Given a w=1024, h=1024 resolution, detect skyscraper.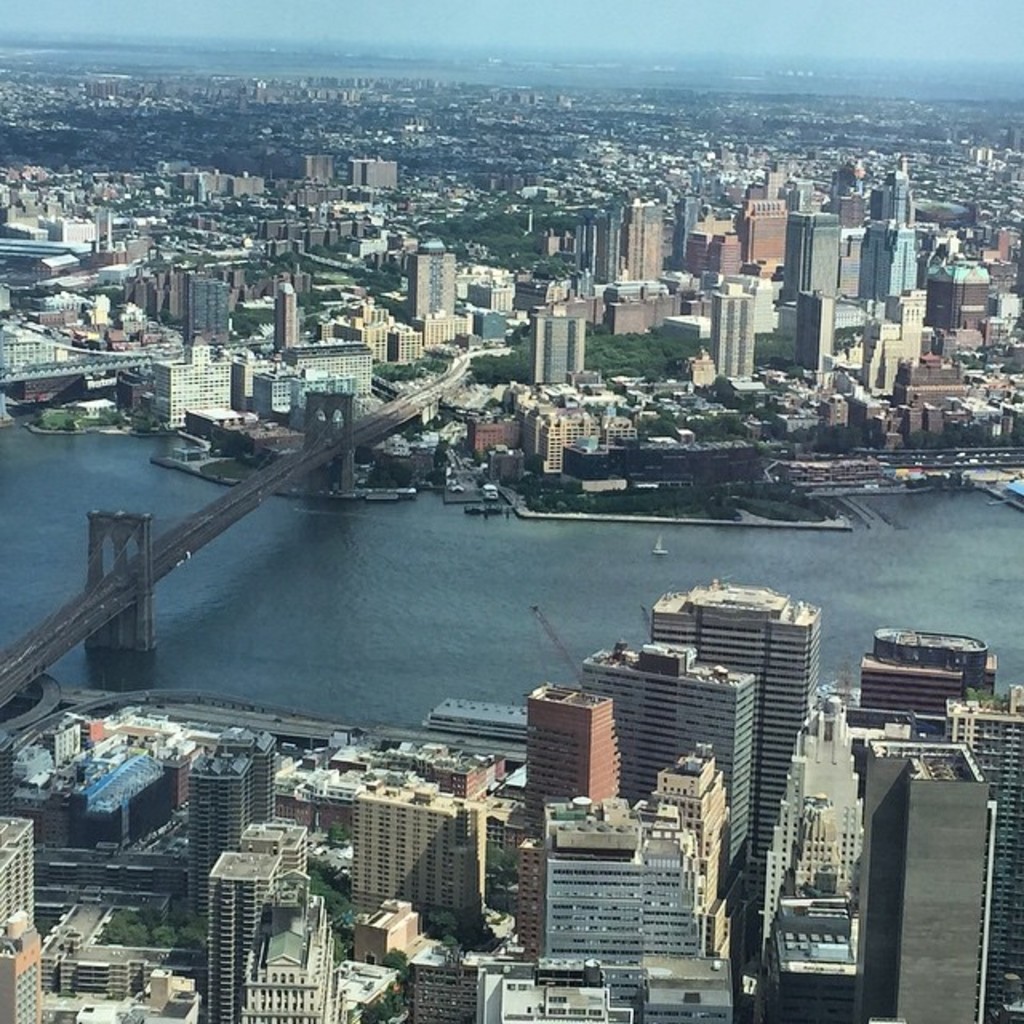
{"x1": 581, "y1": 648, "x2": 757, "y2": 874}.
